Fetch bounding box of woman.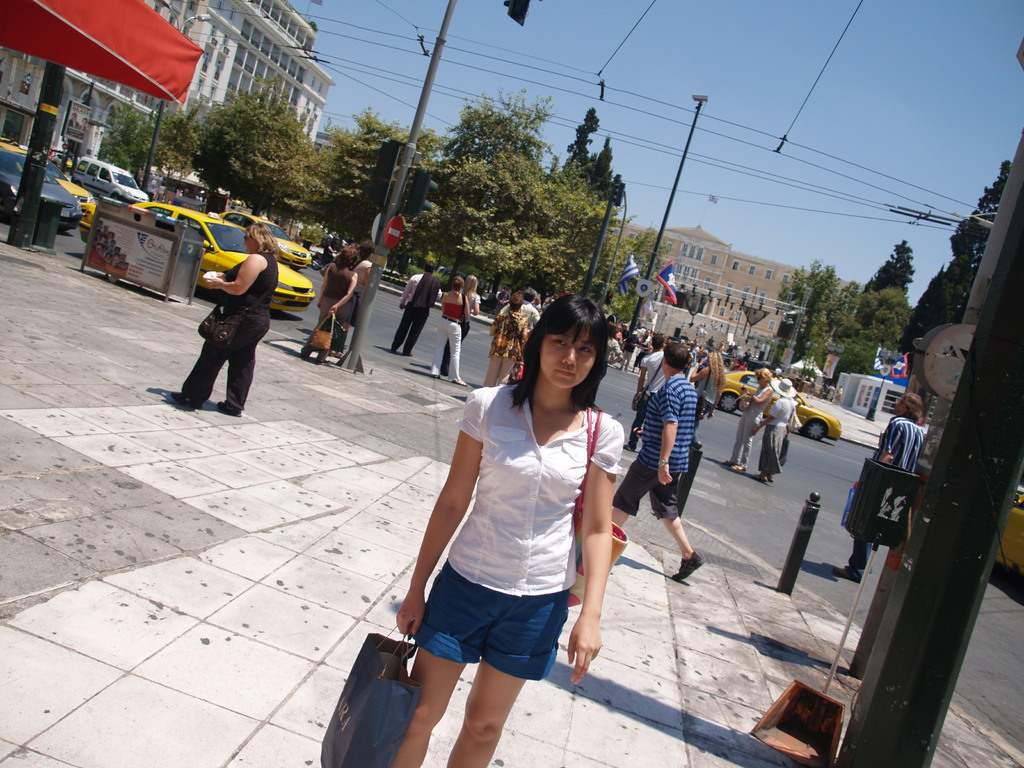
Bbox: detection(301, 243, 366, 362).
